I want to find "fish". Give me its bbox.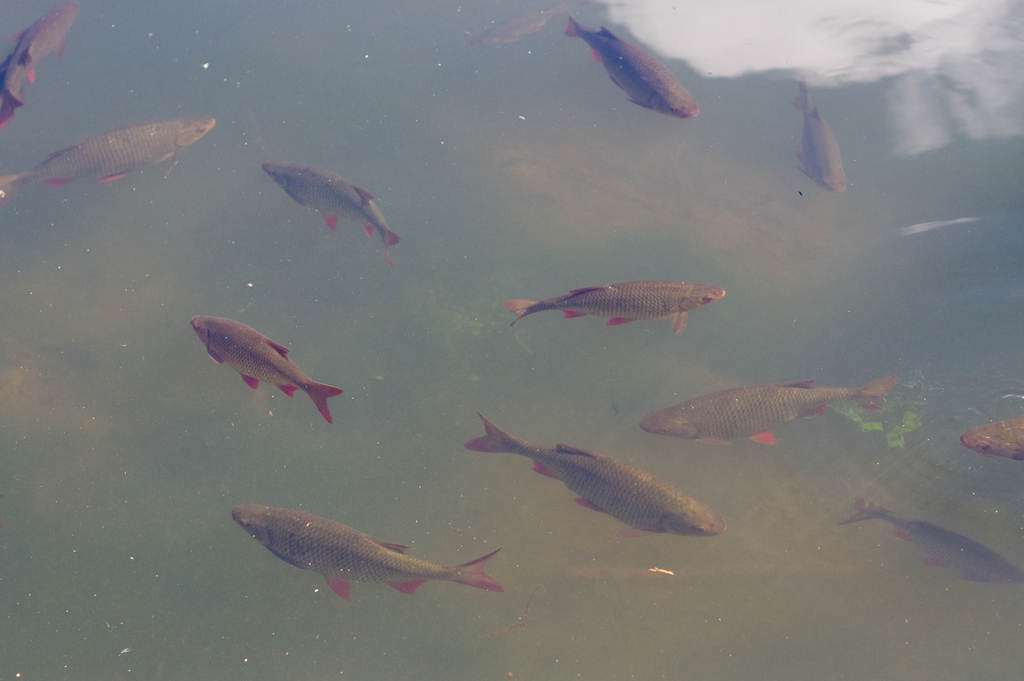
[563,14,702,125].
